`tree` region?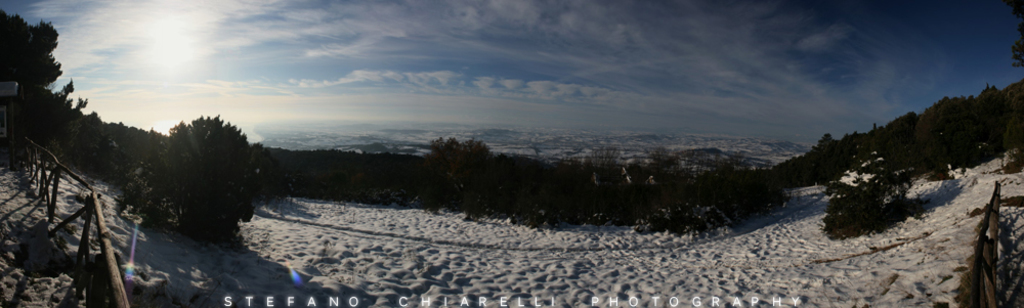
(4, 10, 116, 179)
